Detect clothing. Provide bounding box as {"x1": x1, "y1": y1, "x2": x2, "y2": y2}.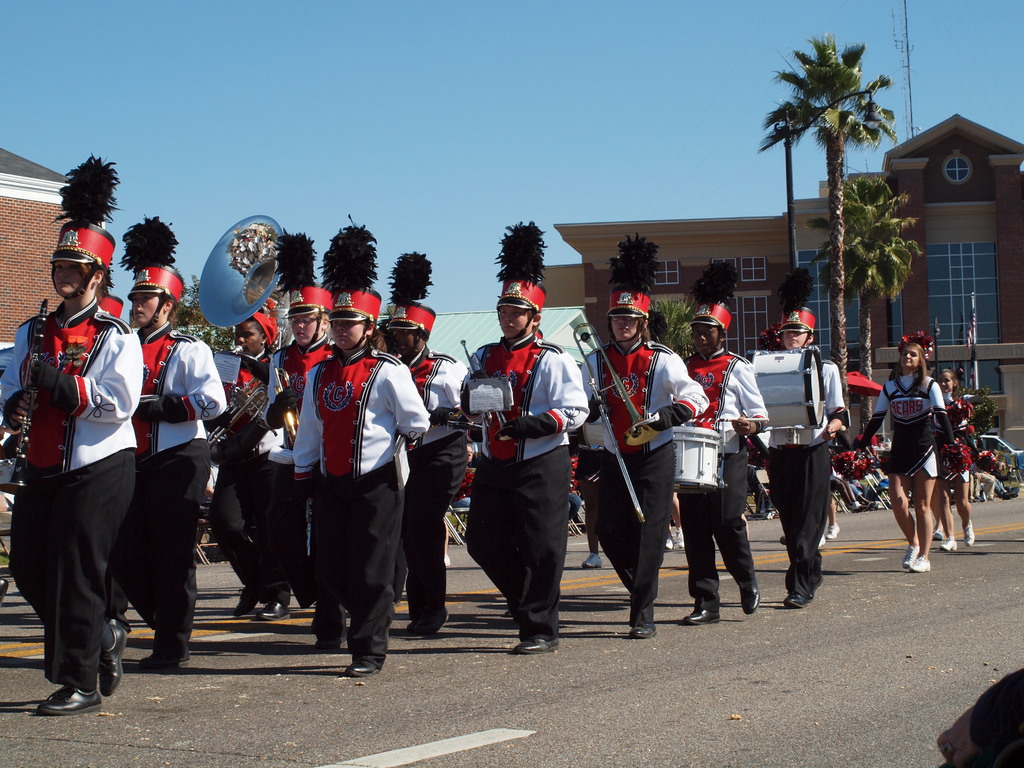
{"x1": 769, "y1": 351, "x2": 845, "y2": 593}.
